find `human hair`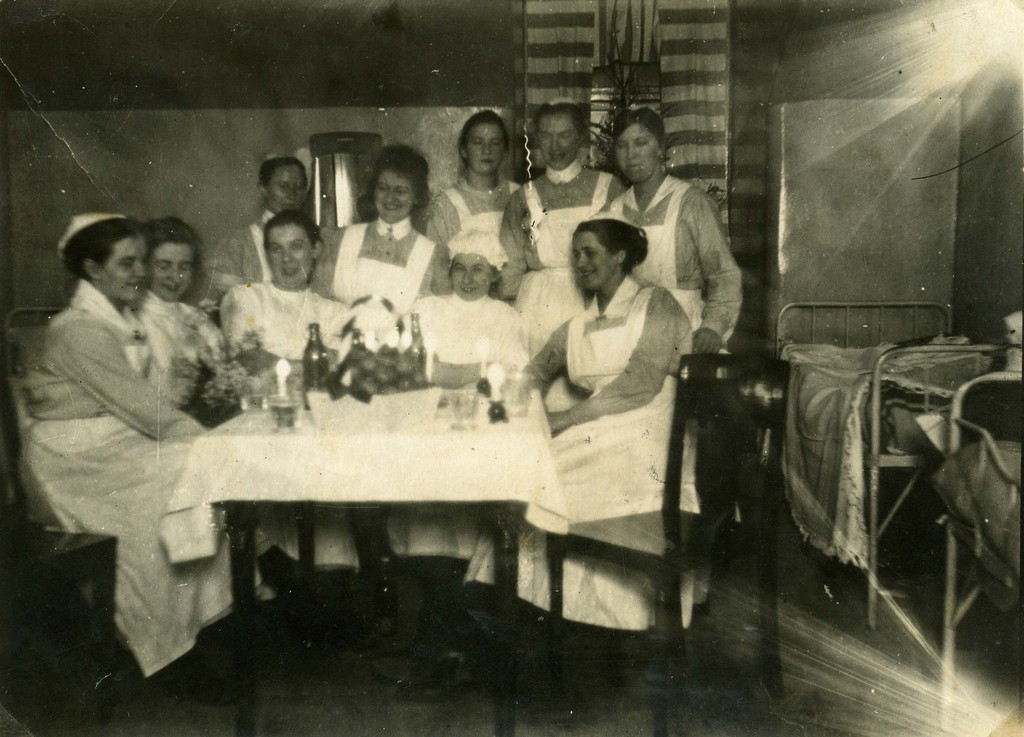
<region>63, 217, 147, 282</region>
